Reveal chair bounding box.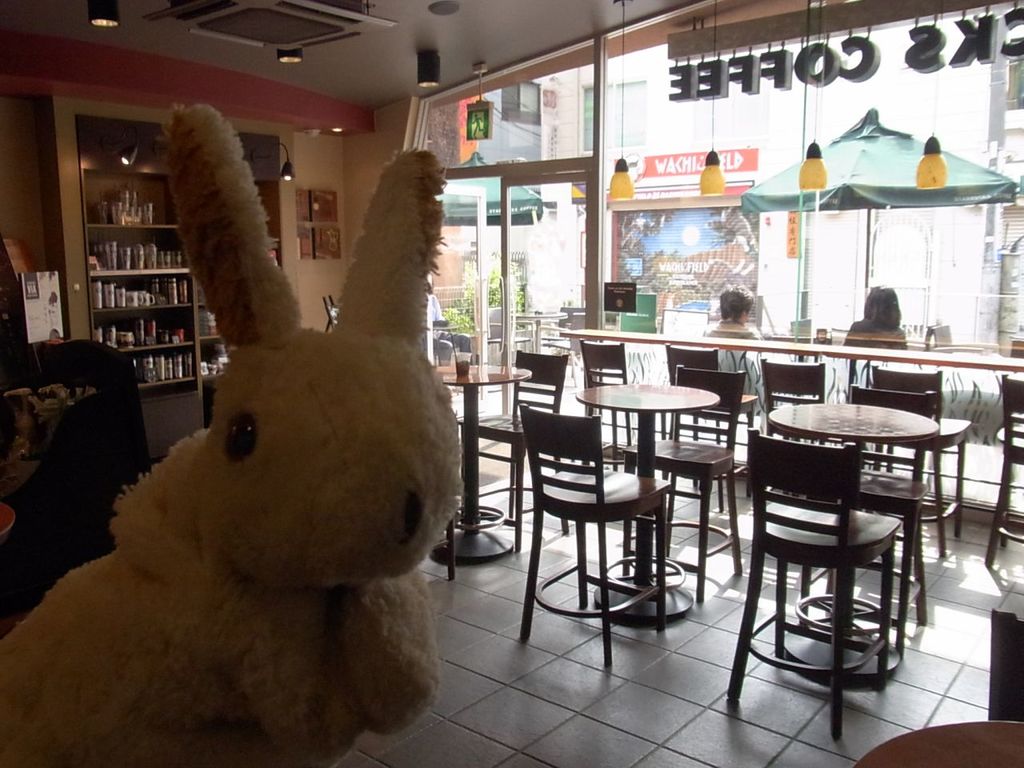
Revealed: [left=576, top=338, right=668, bottom=446].
